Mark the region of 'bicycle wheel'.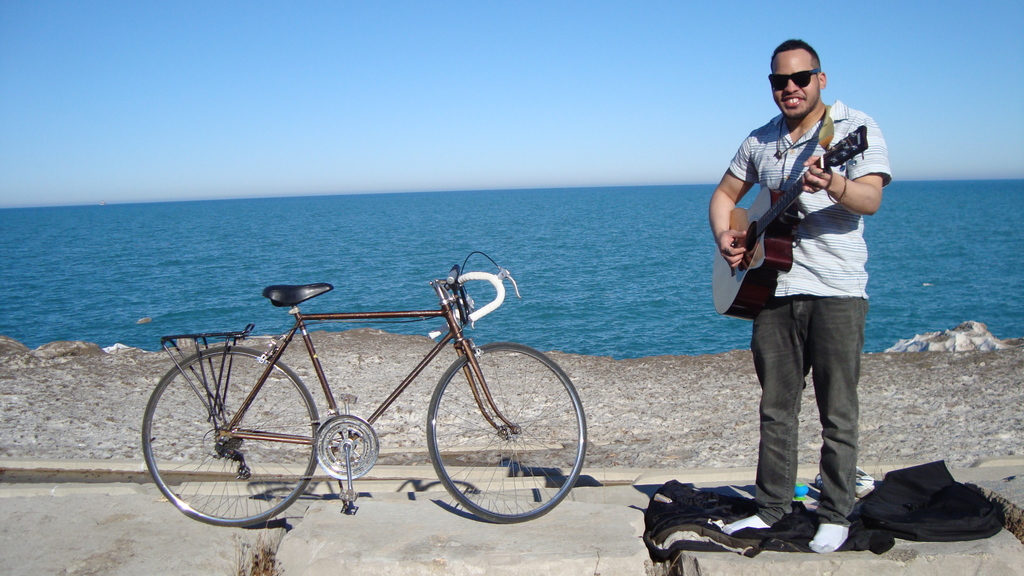
Region: (143,338,332,531).
